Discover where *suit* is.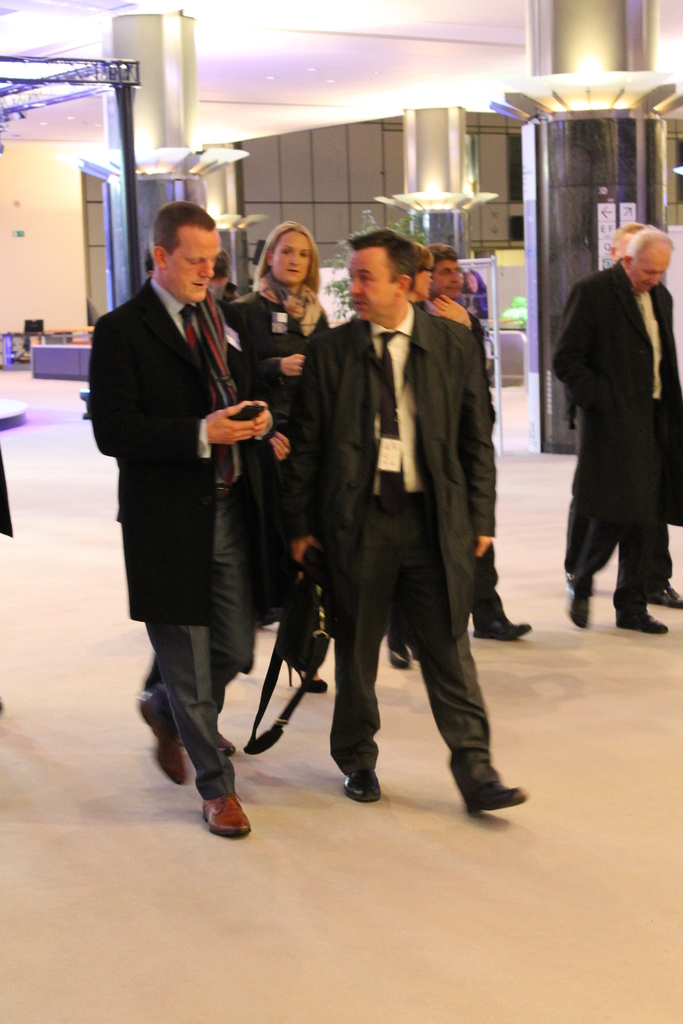
Discovered at [280, 302, 502, 778].
